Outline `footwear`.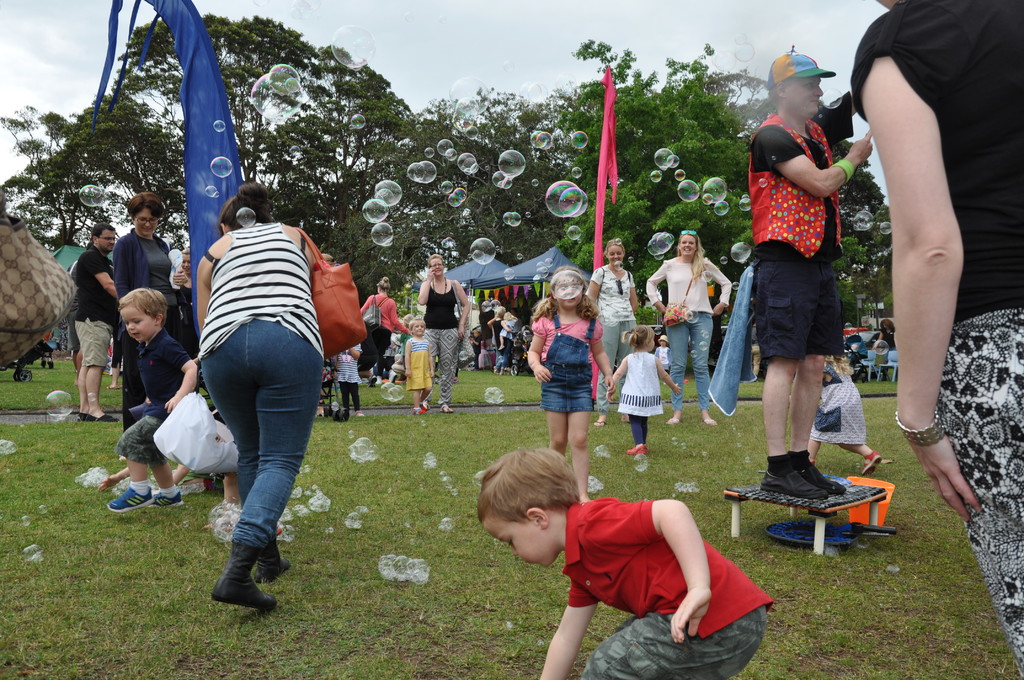
Outline: {"x1": 314, "y1": 412, "x2": 322, "y2": 419}.
